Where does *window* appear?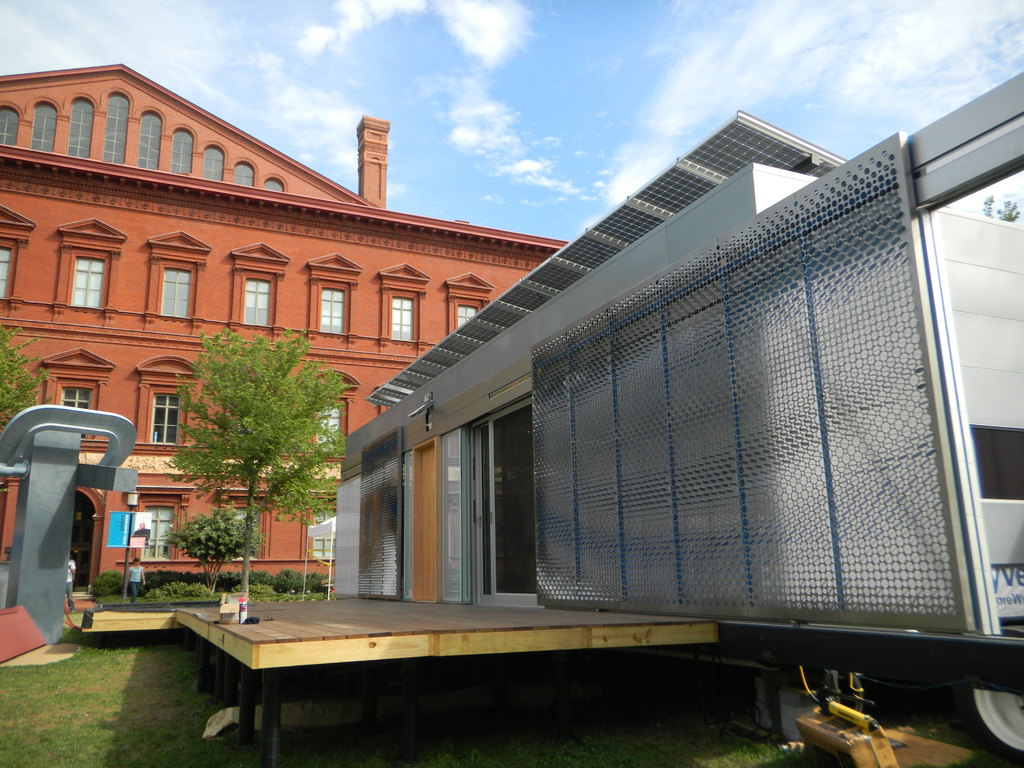
Appears at BBox(260, 171, 293, 203).
